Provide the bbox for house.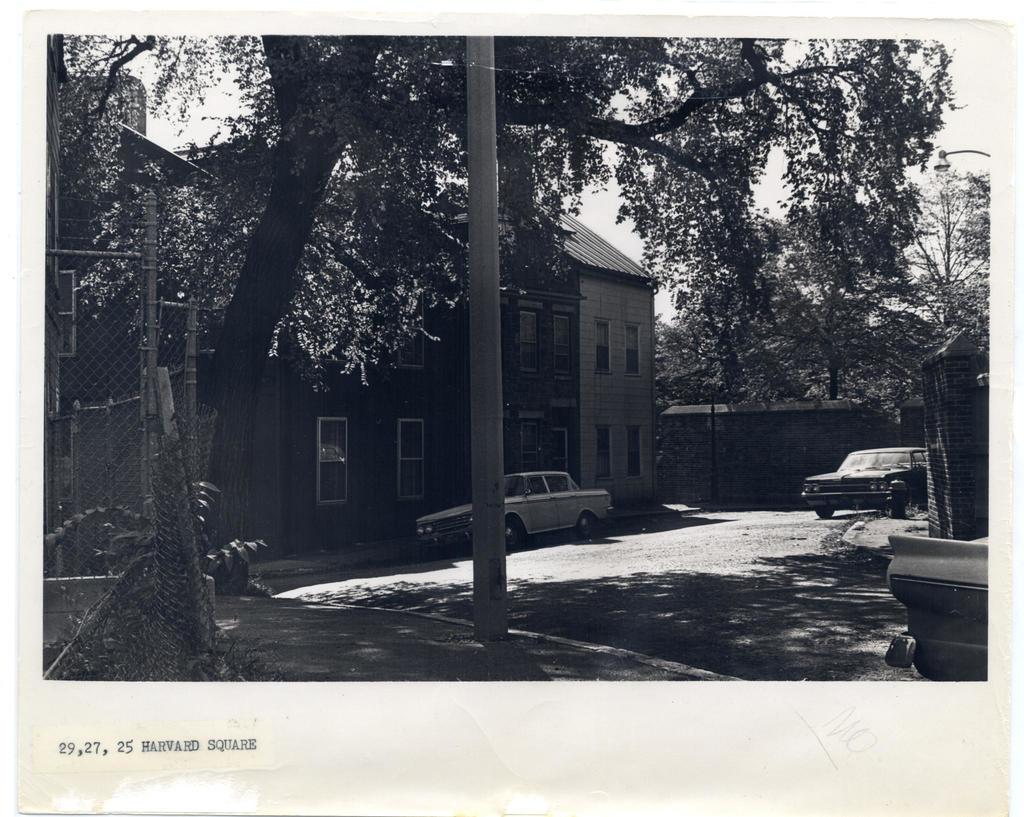
bbox(43, 35, 298, 674).
